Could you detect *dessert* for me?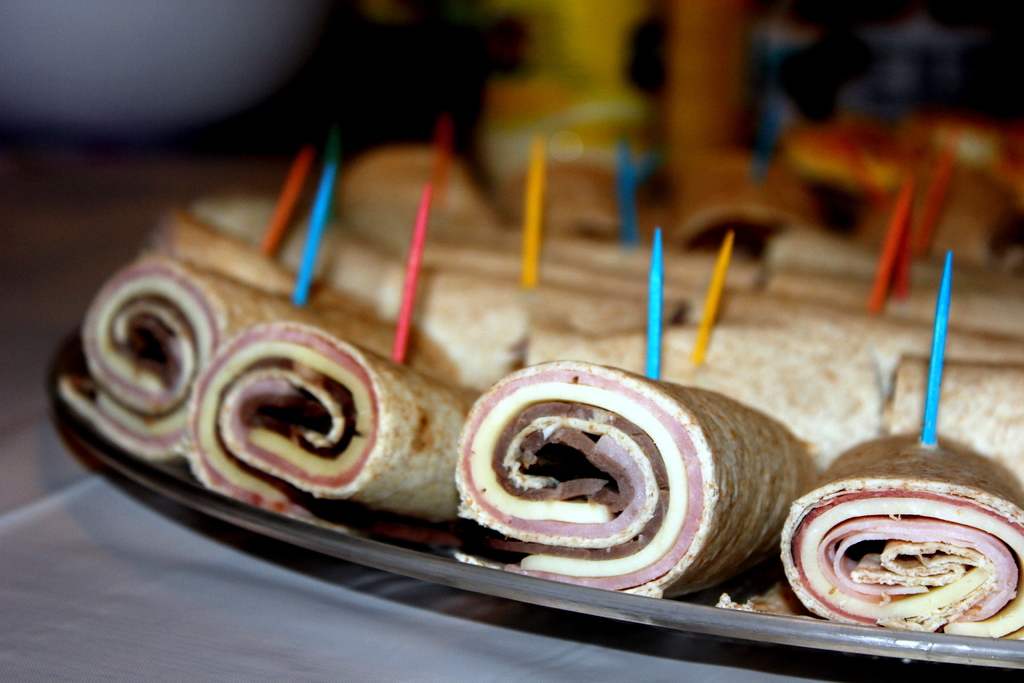
Detection result: bbox(188, 330, 483, 522).
